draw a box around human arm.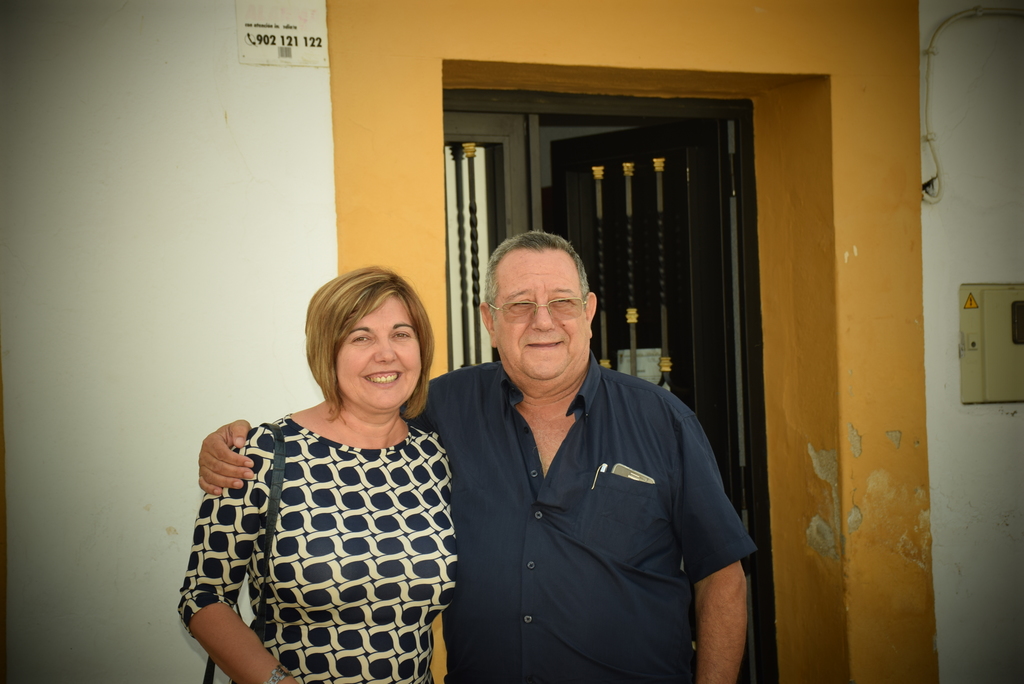
[x1=191, y1=363, x2=481, y2=504].
